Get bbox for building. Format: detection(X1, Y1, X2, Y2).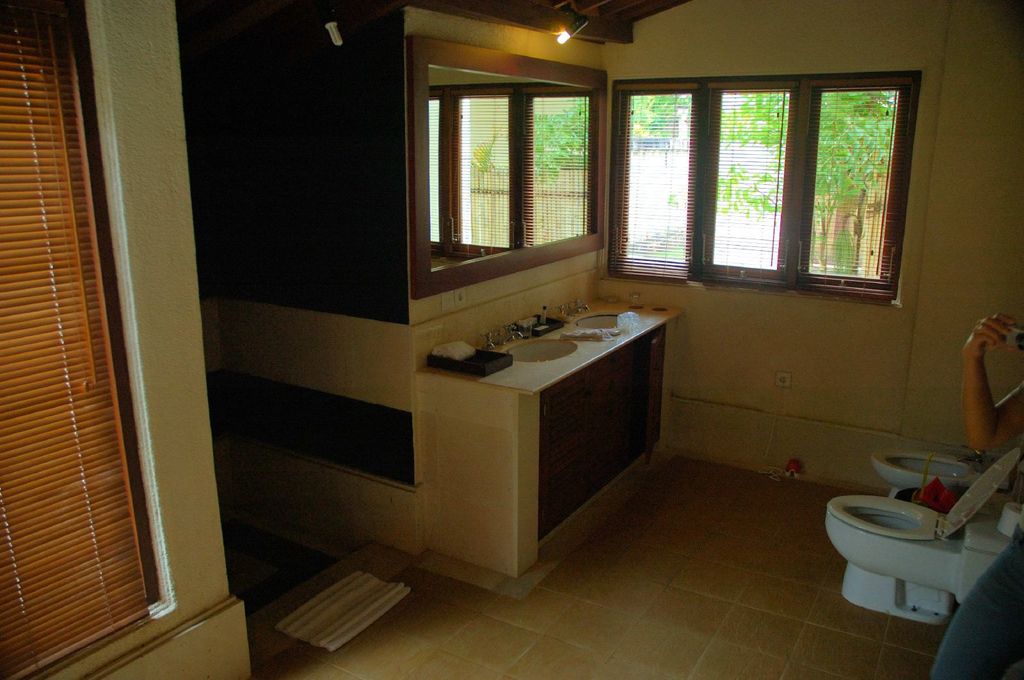
detection(0, 0, 1023, 679).
